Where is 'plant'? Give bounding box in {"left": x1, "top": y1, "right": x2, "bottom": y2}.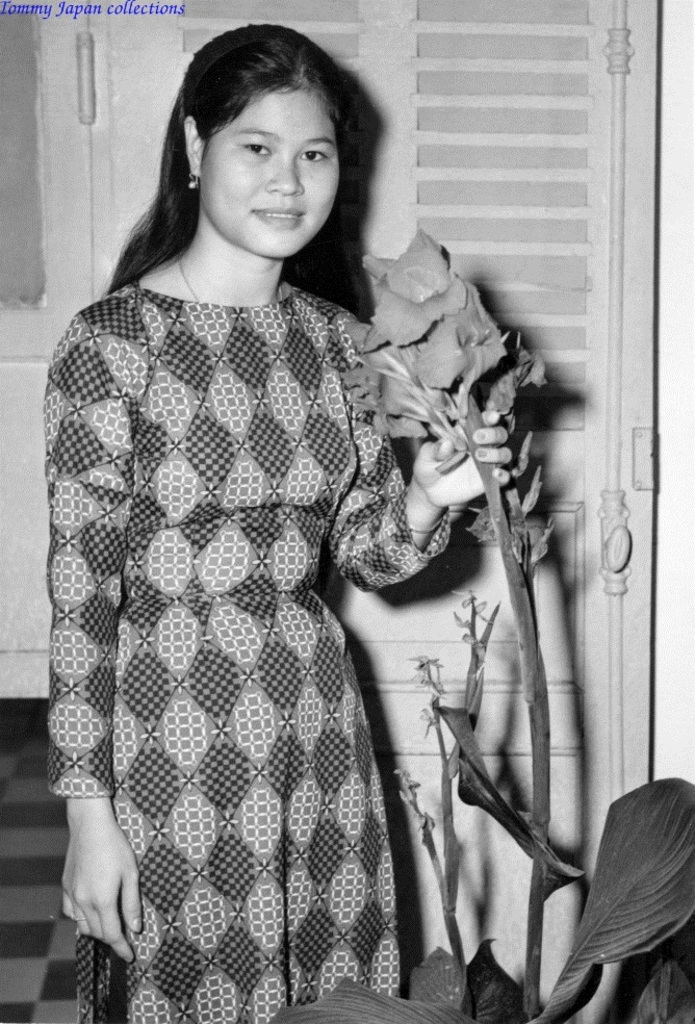
{"left": 279, "top": 227, "right": 694, "bottom": 1023}.
